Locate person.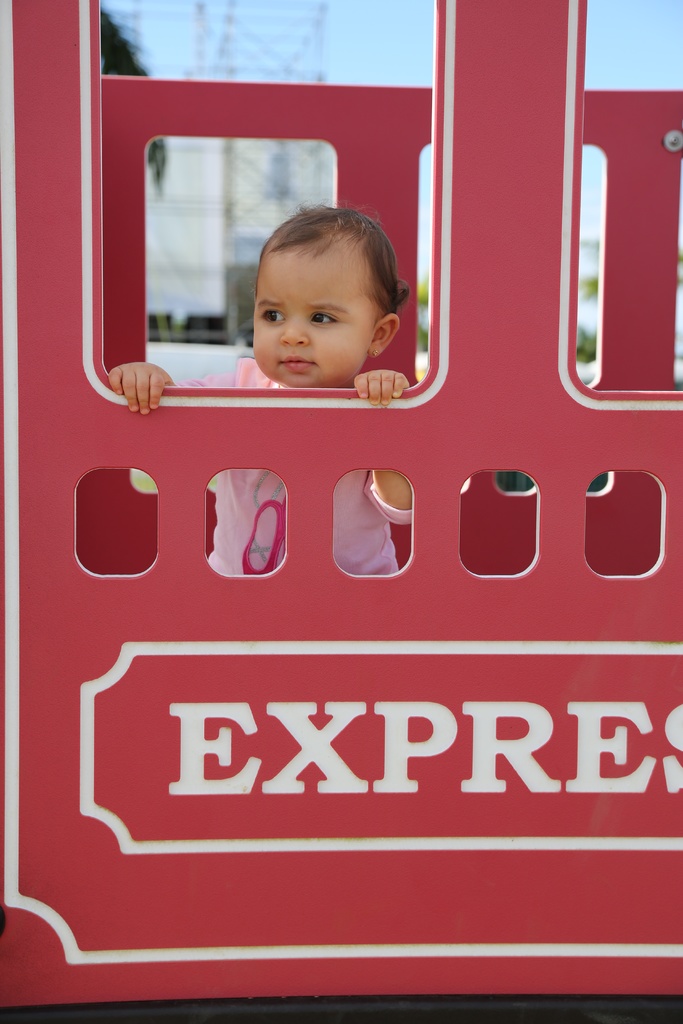
Bounding box: <region>103, 204, 411, 574</region>.
